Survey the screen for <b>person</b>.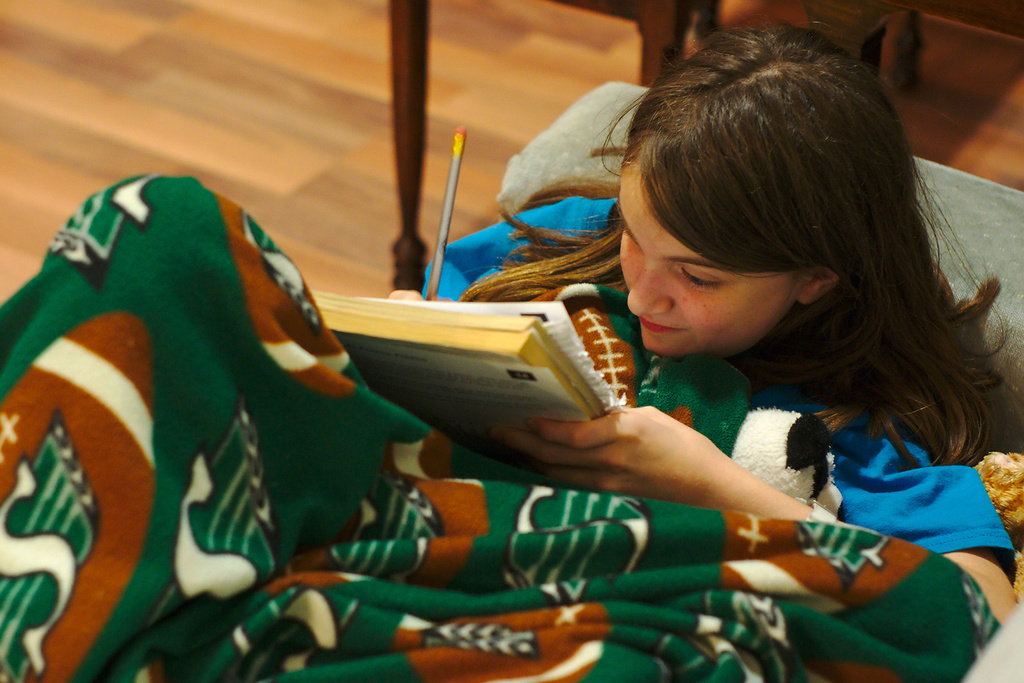
Survey found: box(0, 16, 1023, 682).
